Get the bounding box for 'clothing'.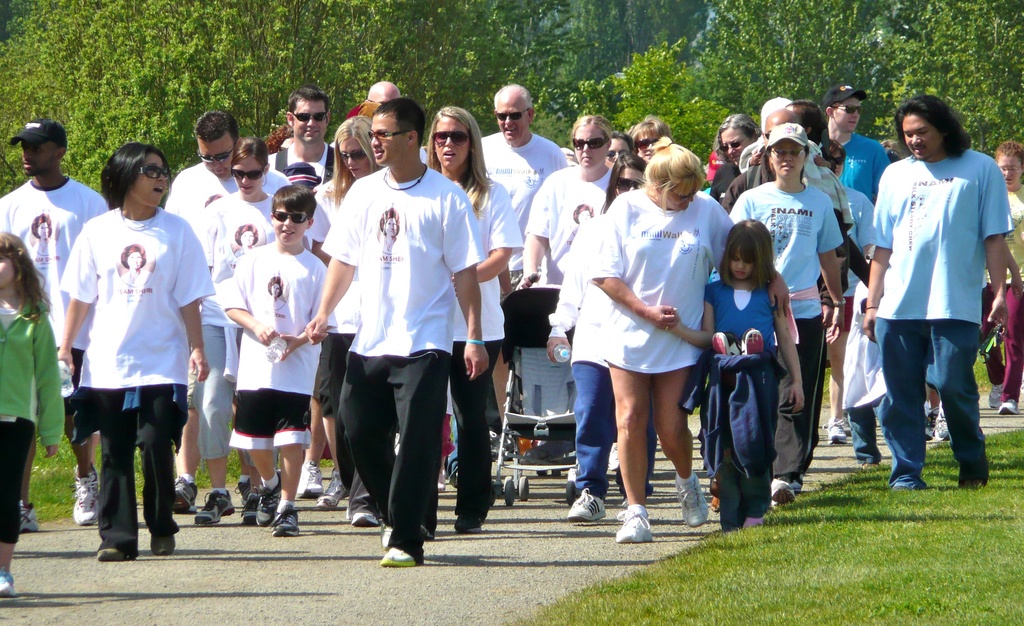
x1=833, y1=185, x2=877, y2=345.
